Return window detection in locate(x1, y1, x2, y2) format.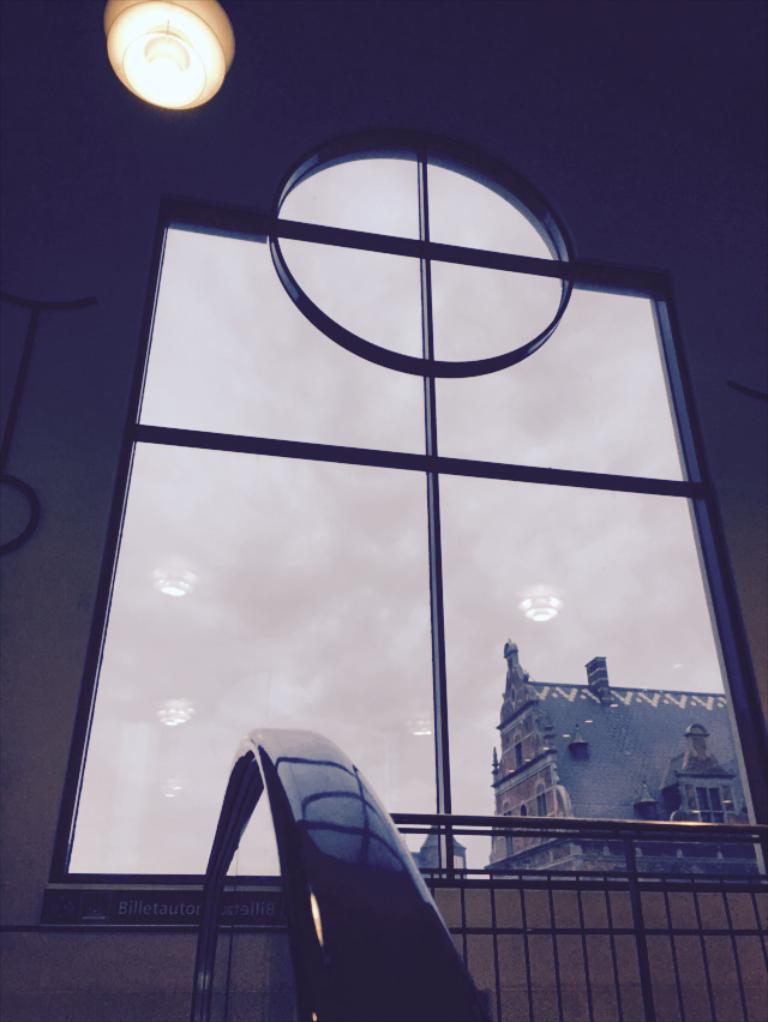
locate(50, 149, 767, 900).
